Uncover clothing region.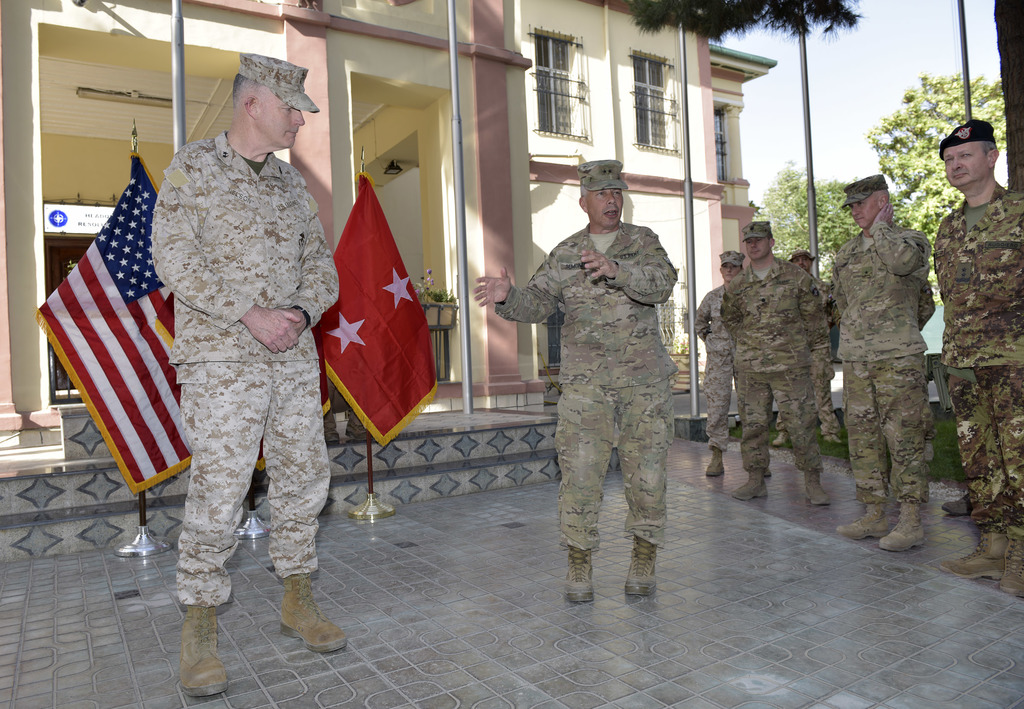
Uncovered: x1=717, y1=254, x2=826, y2=474.
